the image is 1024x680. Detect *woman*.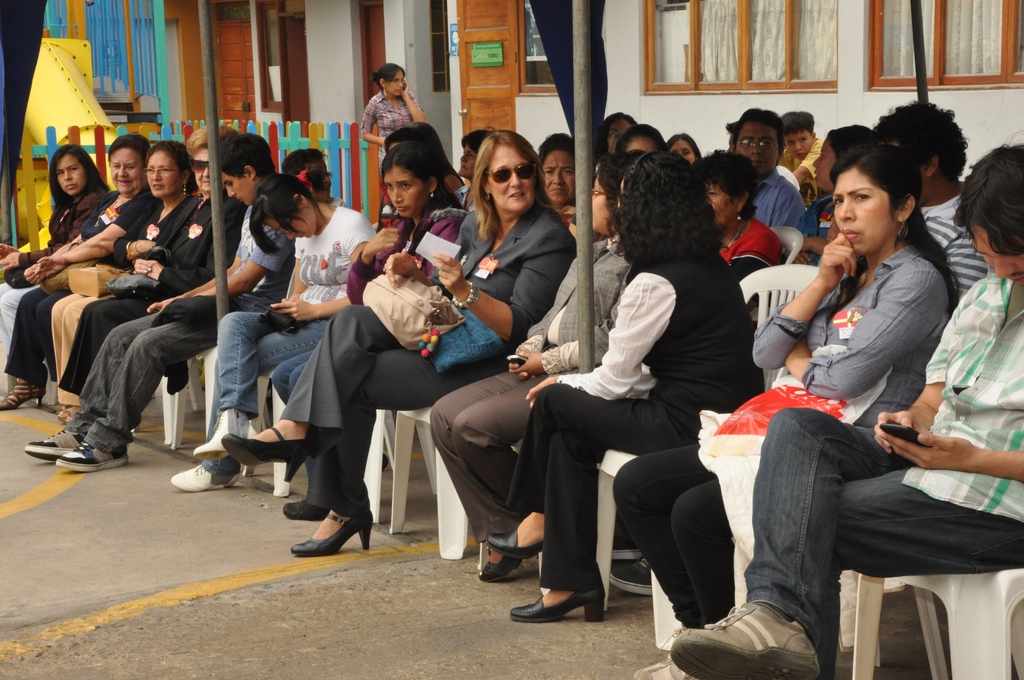
Detection: {"left": 221, "top": 129, "right": 579, "bottom": 556}.
